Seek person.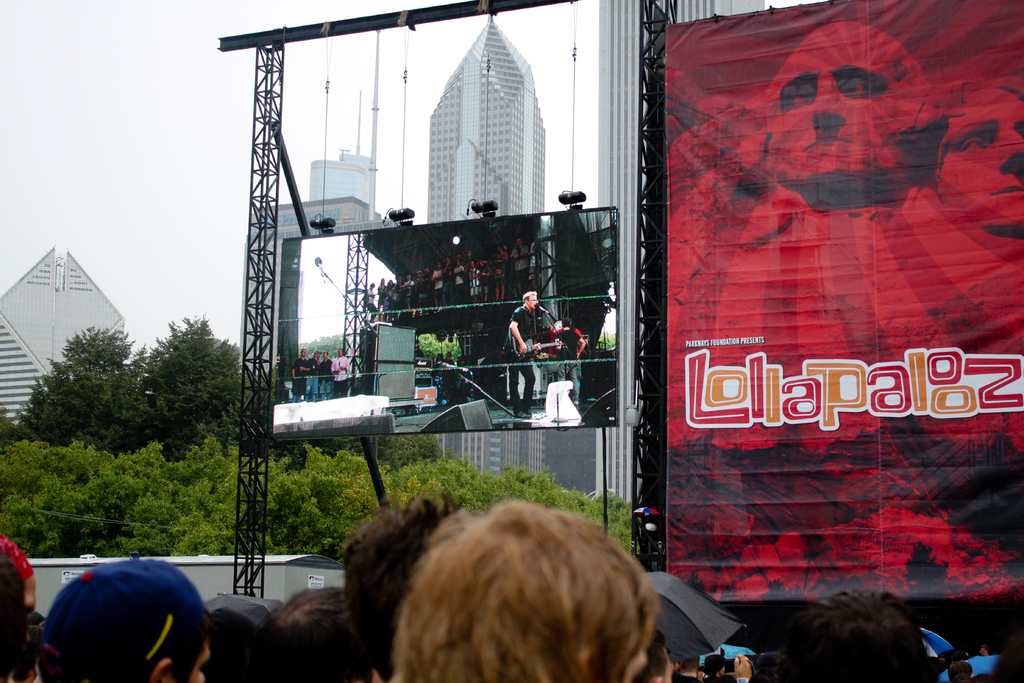
[31,549,209,682].
